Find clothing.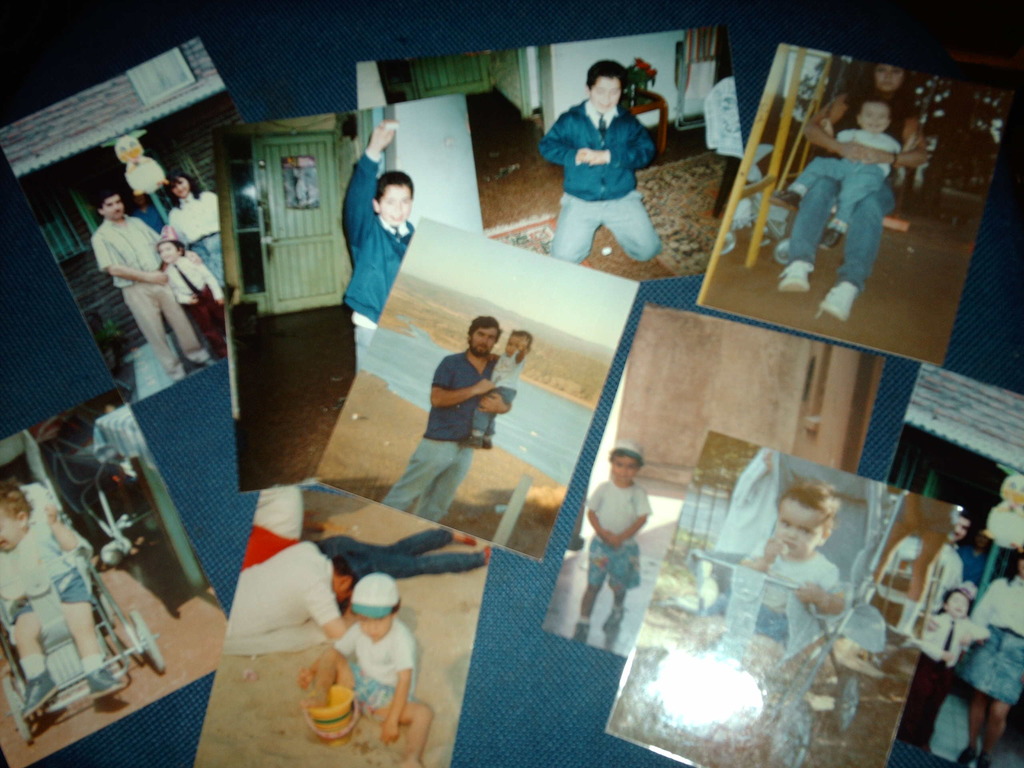
Rect(585, 482, 650, 593).
